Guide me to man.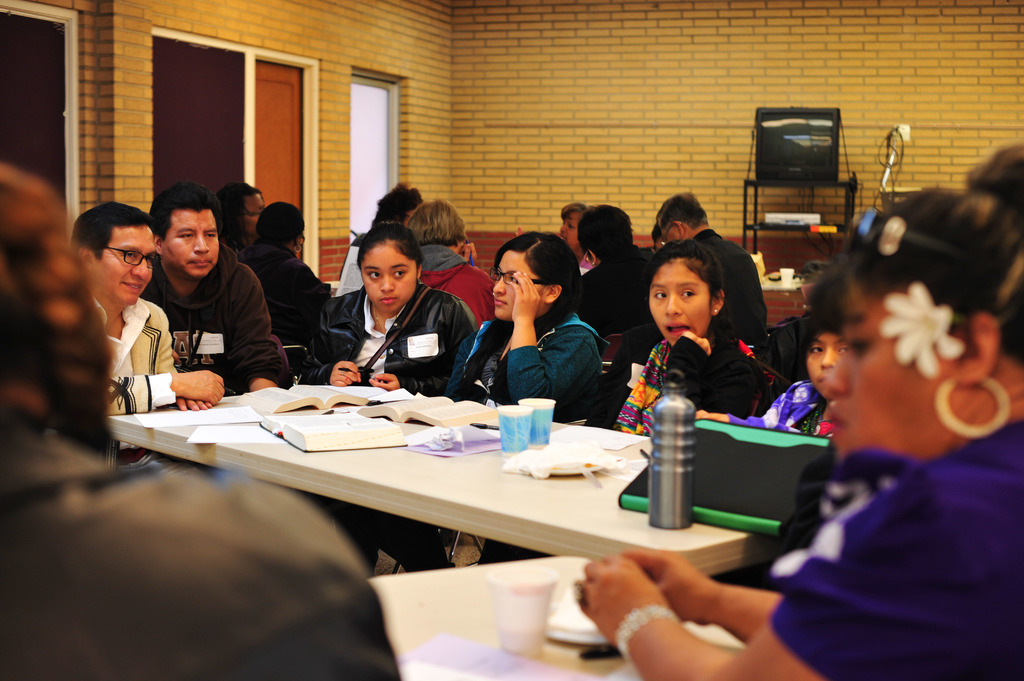
Guidance: pyautogui.locateOnScreen(339, 182, 429, 294).
